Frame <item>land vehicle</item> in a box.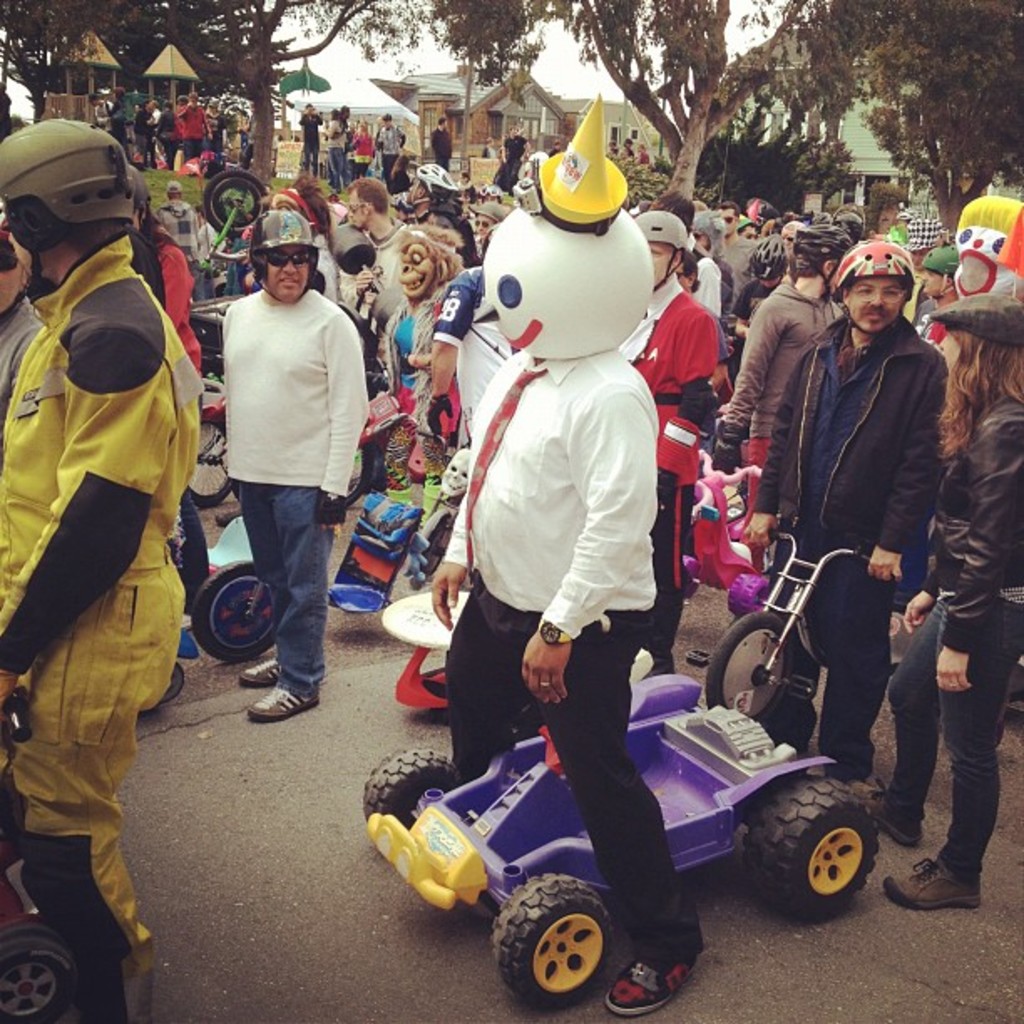
bbox=[202, 174, 268, 261].
